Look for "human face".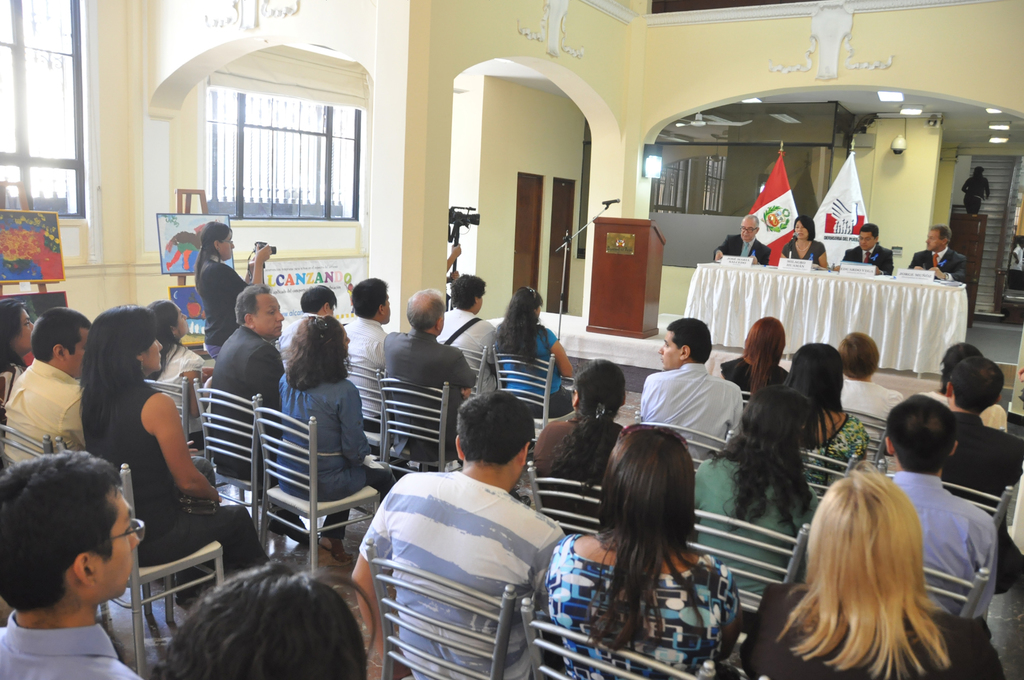
Found: 794,218,809,240.
